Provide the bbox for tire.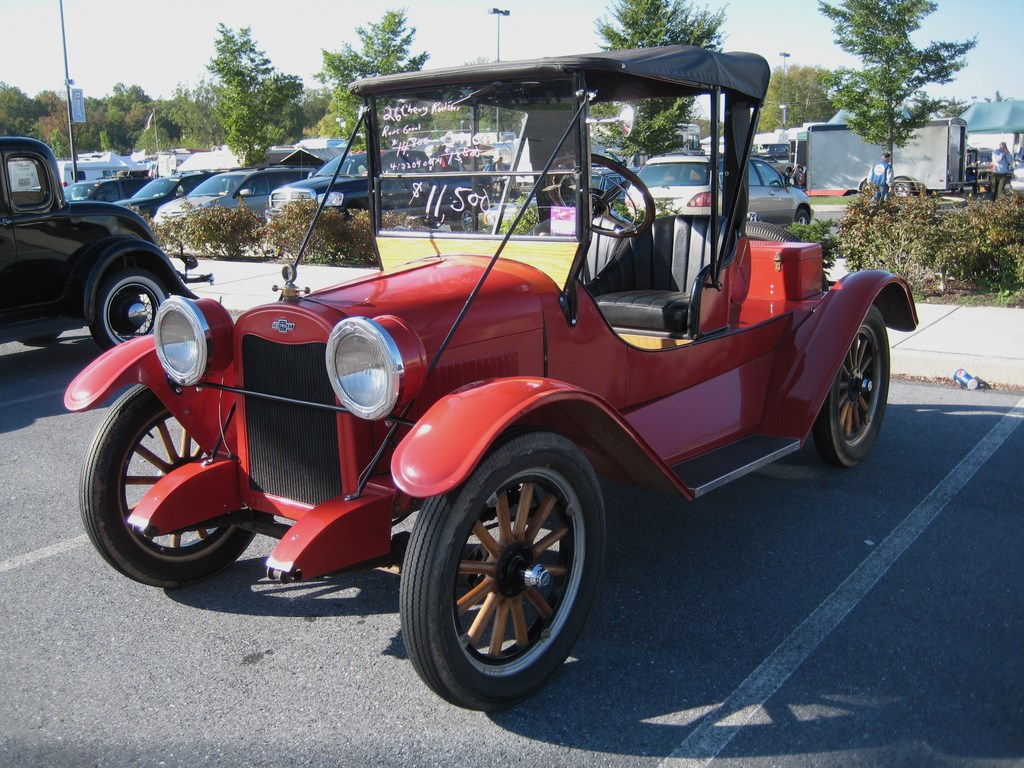
bbox(856, 182, 880, 193).
